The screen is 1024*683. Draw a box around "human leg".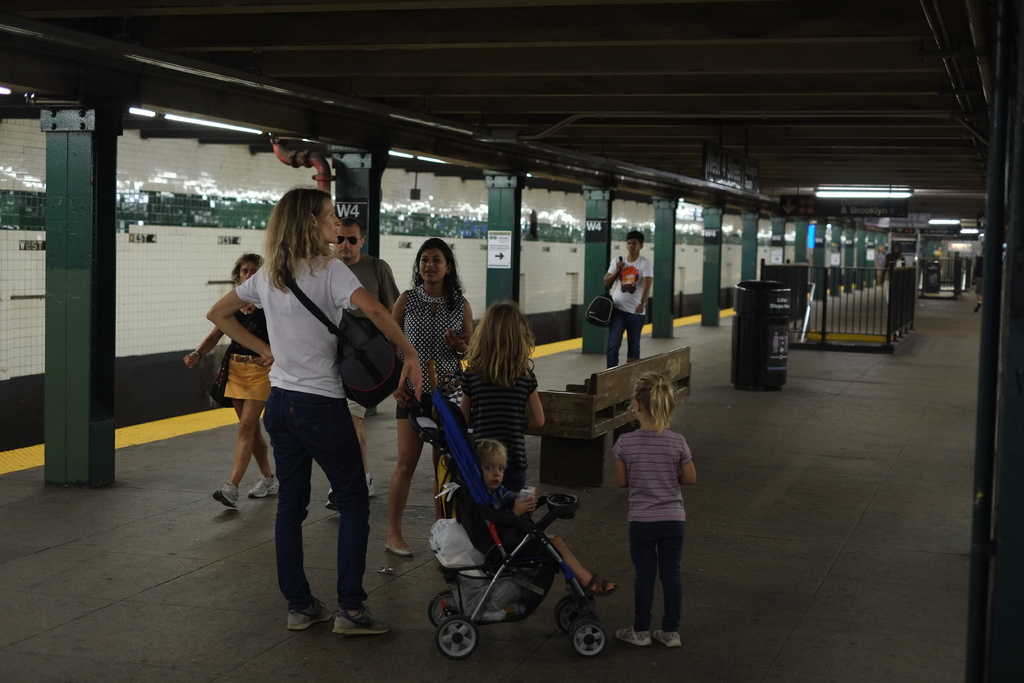
{"x1": 658, "y1": 511, "x2": 680, "y2": 649}.
